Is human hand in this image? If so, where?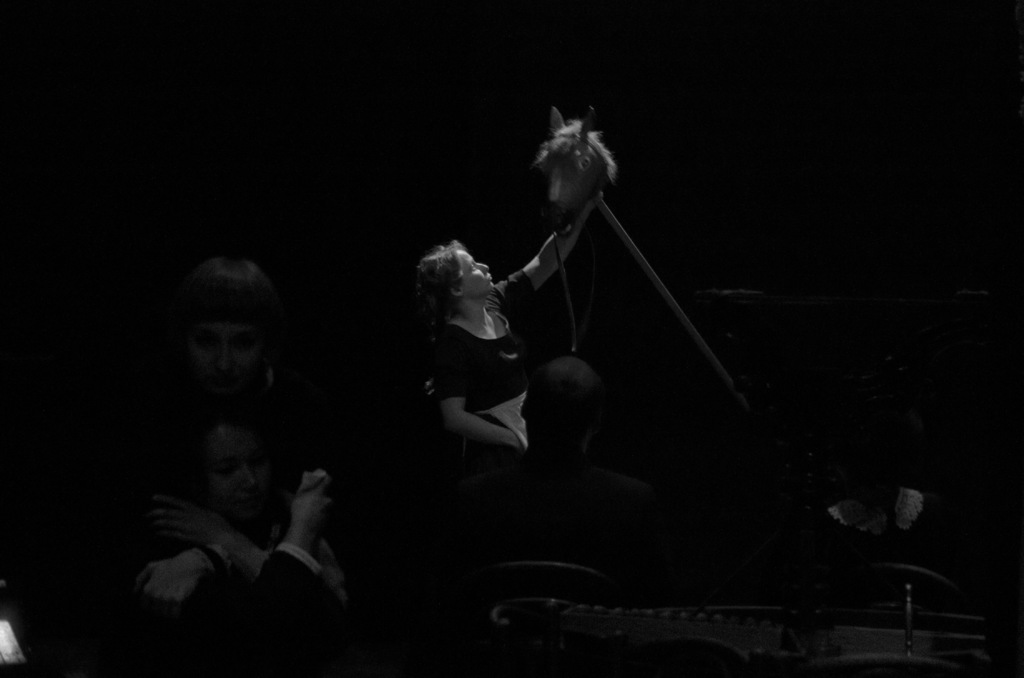
Yes, at [136,552,206,617].
